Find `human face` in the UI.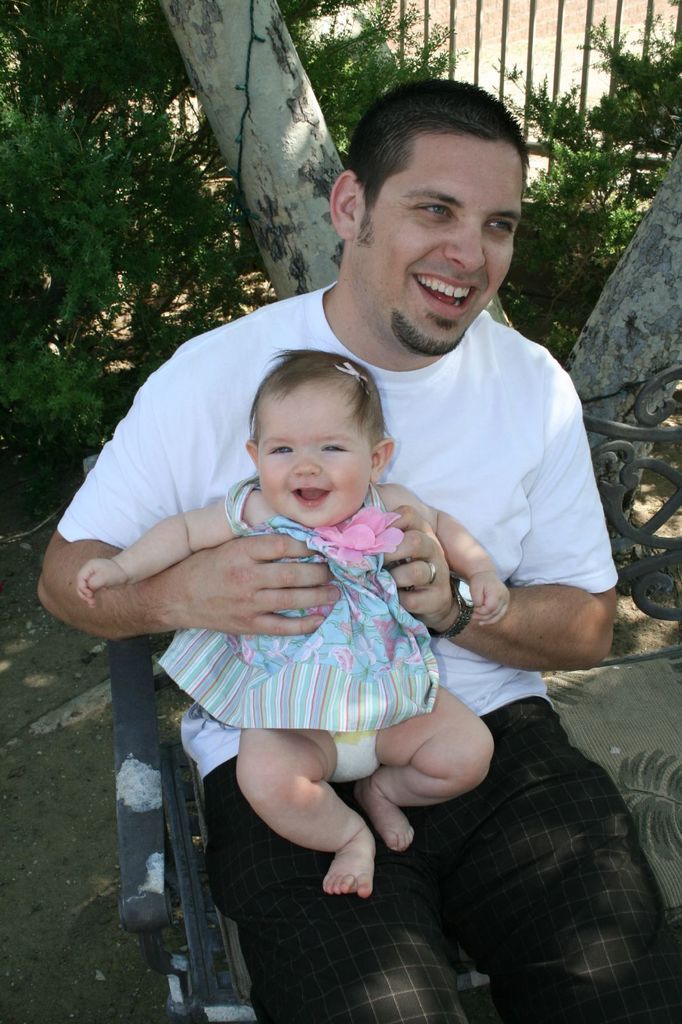
UI element at x1=259 y1=386 x2=372 y2=533.
